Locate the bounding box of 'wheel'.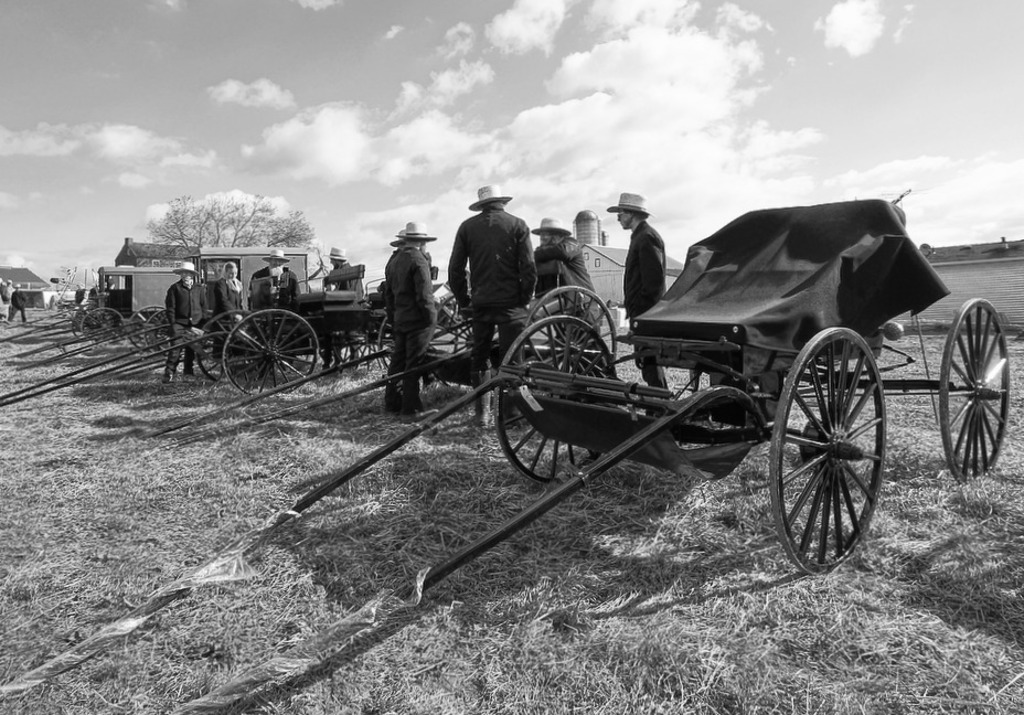
Bounding box: (494,314,616,485).
